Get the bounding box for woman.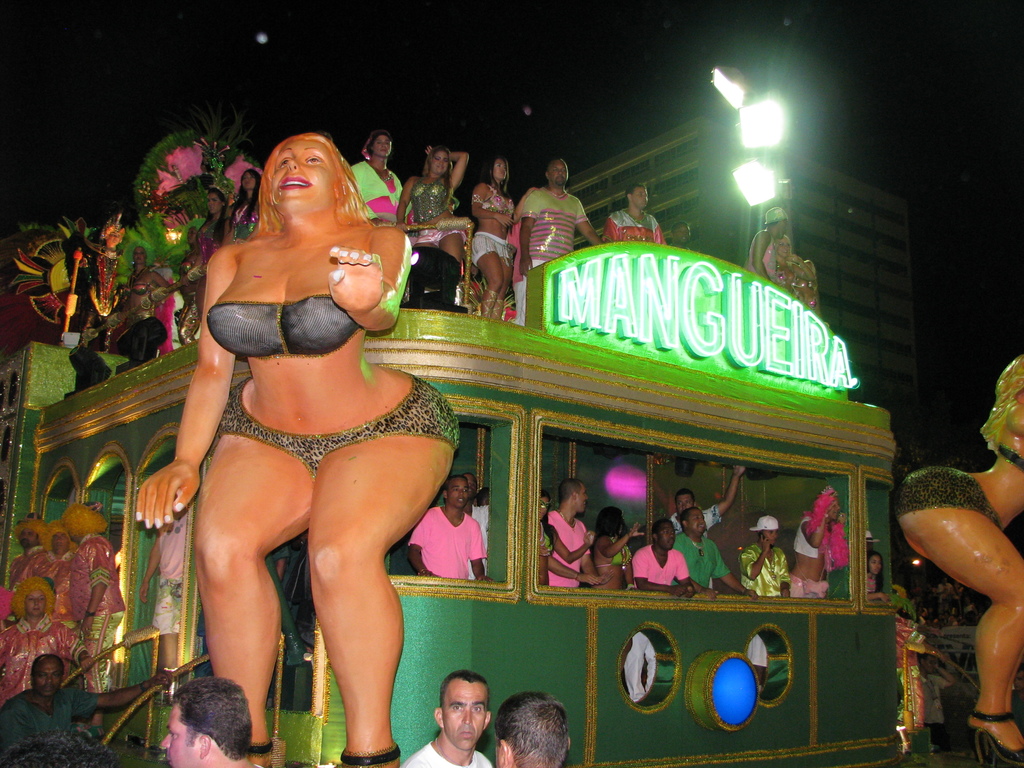
region(774, 237, 812, 305).
